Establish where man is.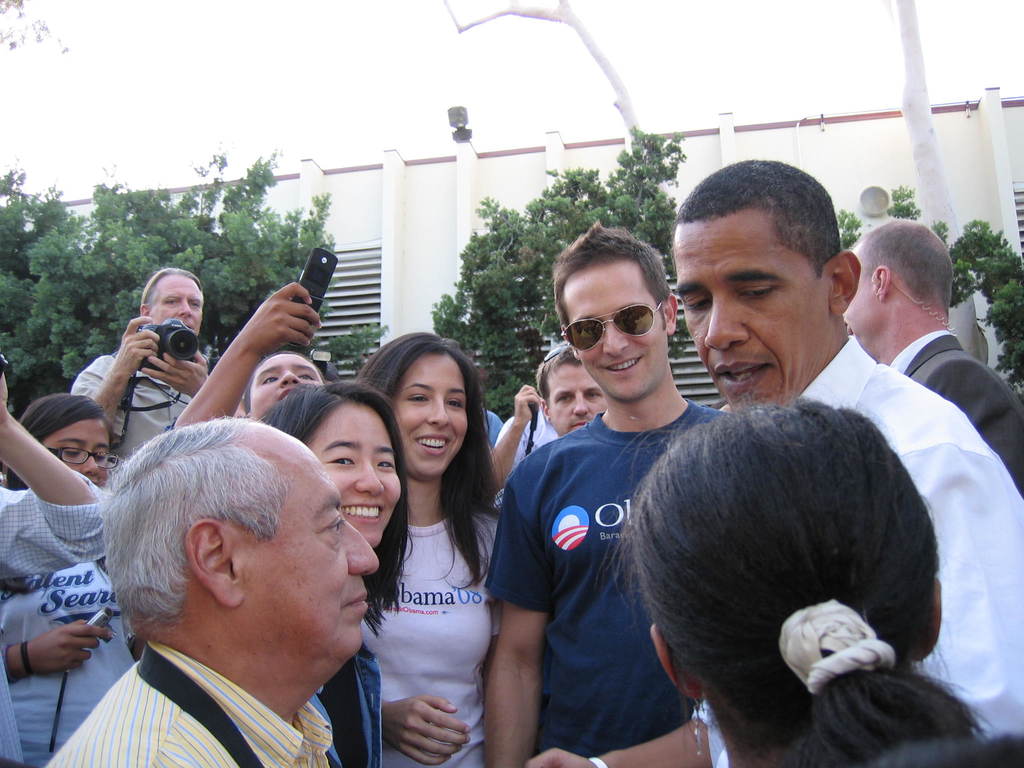
Established at crop(673, 156, 1023, 760).
